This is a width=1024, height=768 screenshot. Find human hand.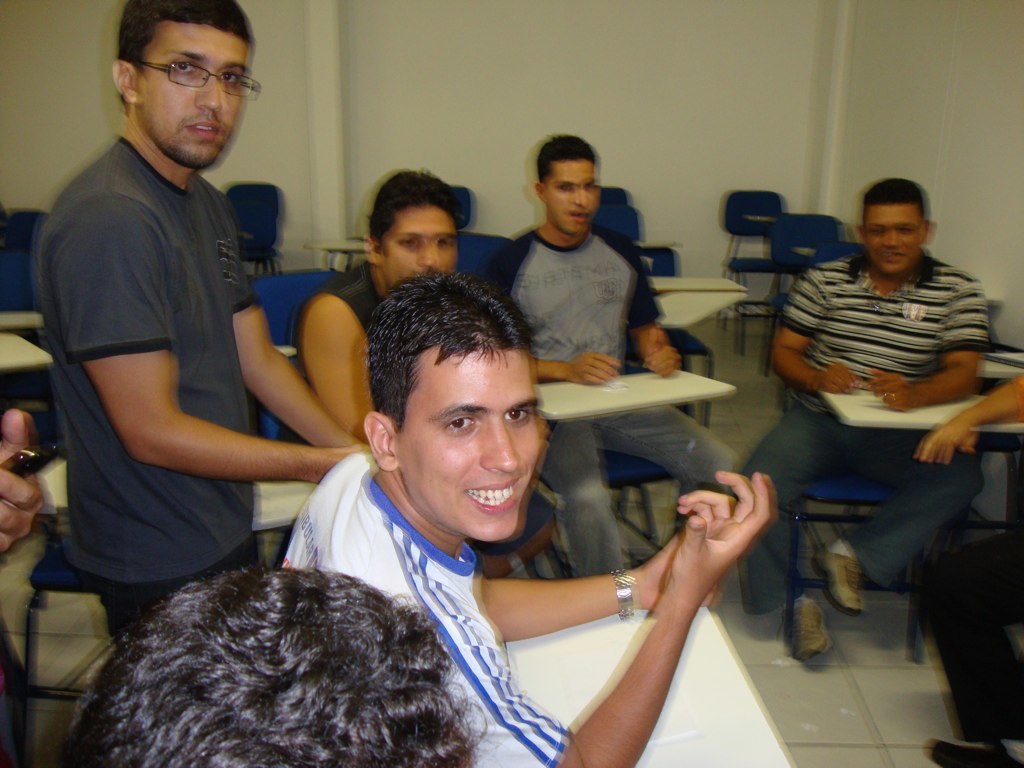
Bounding box: left=913, top=414, right=979, bottom=469.
